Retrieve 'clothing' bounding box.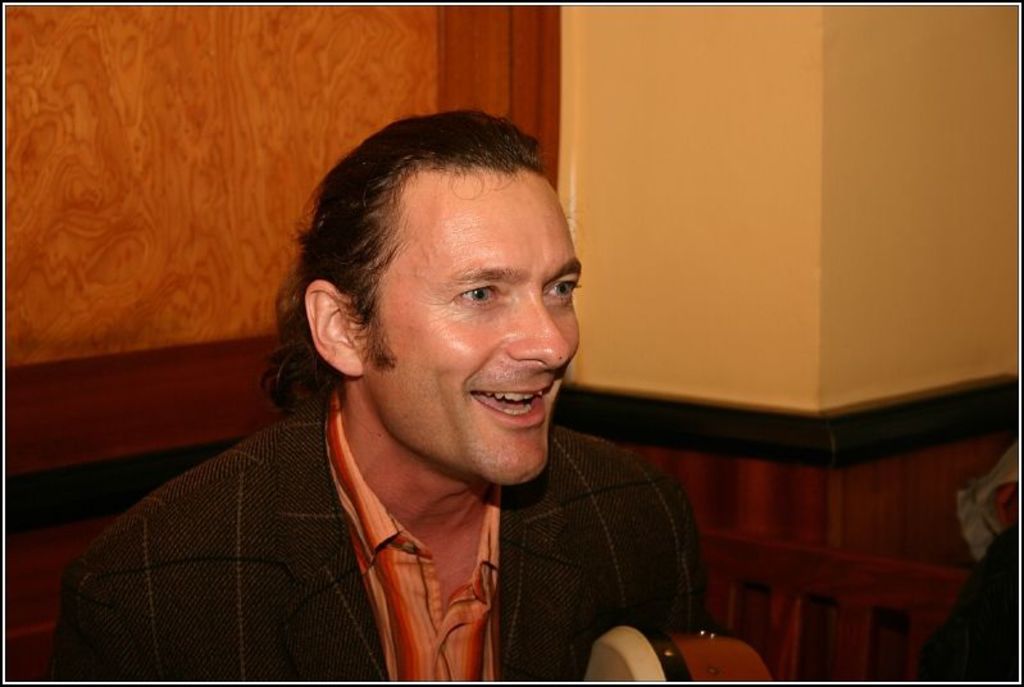
Bounding box: BBox(3, 351, 643, 686).
